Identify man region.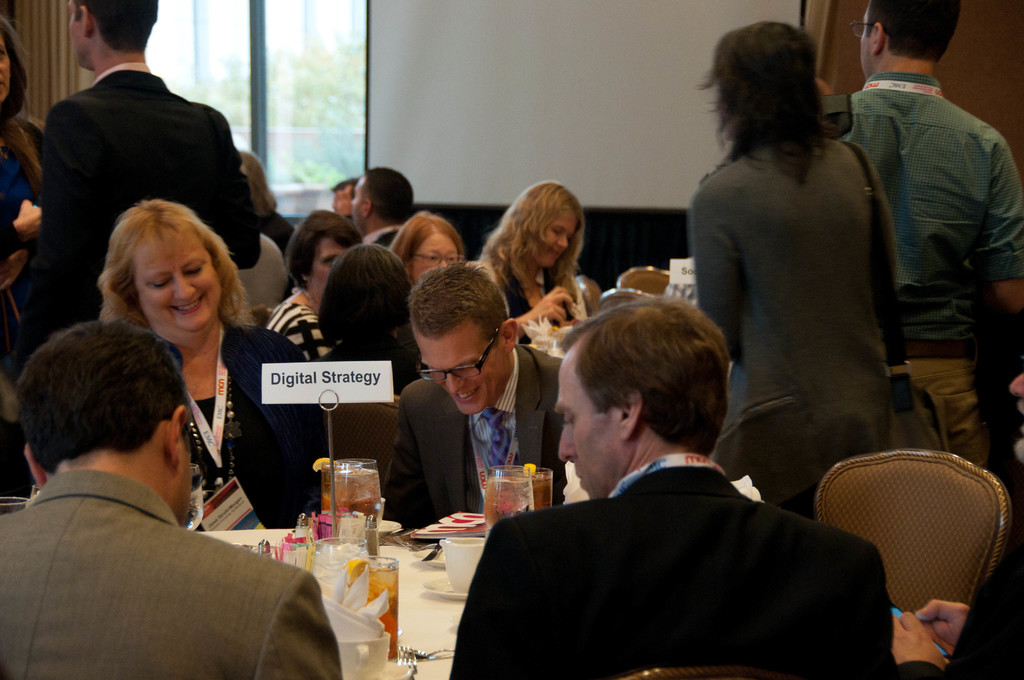
Region: bbox=[348, 163, 417, 245].
